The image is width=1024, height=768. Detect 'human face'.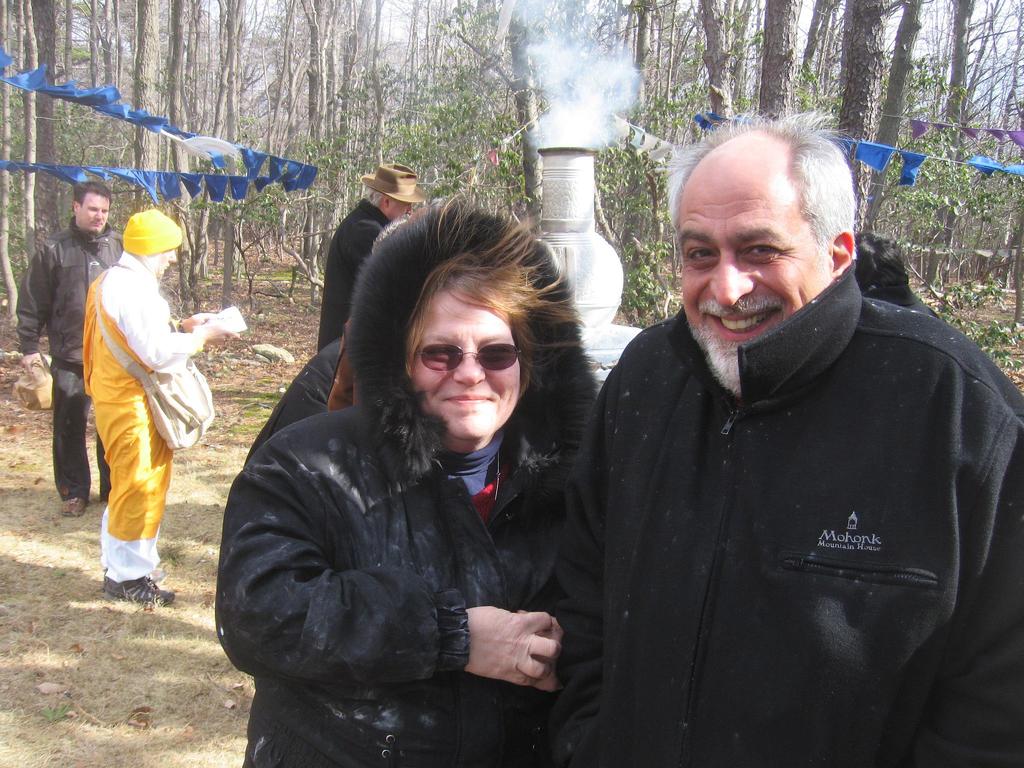
Detection: <region>155, 248, 184, 275</region>.
